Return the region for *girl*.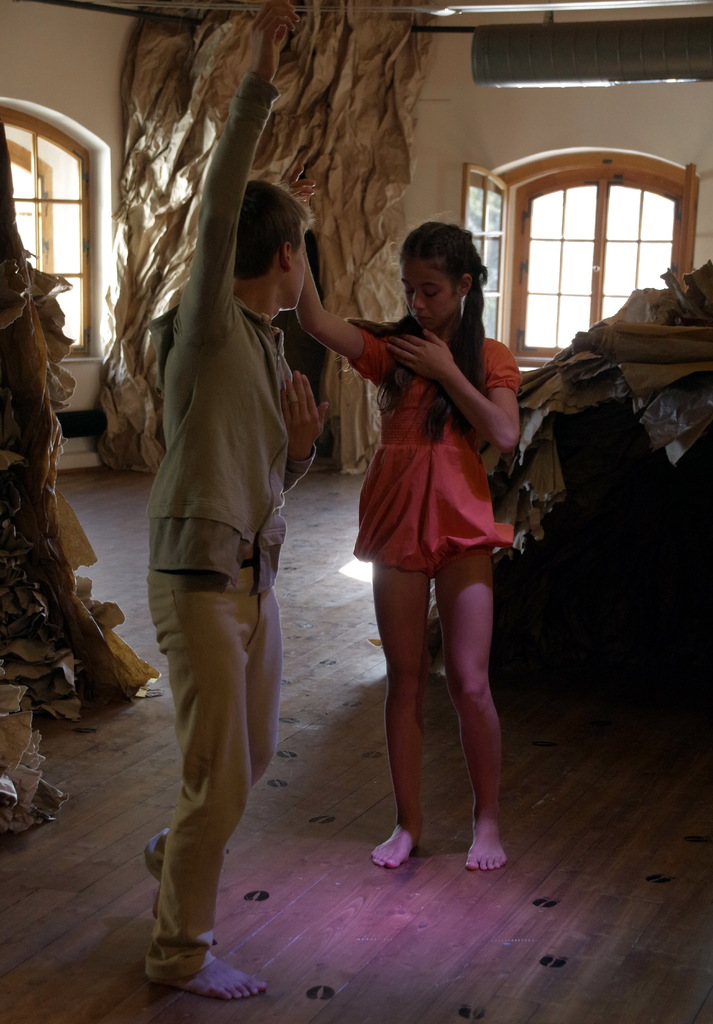
x1=287, y1=194, x2=515, y2=872.
